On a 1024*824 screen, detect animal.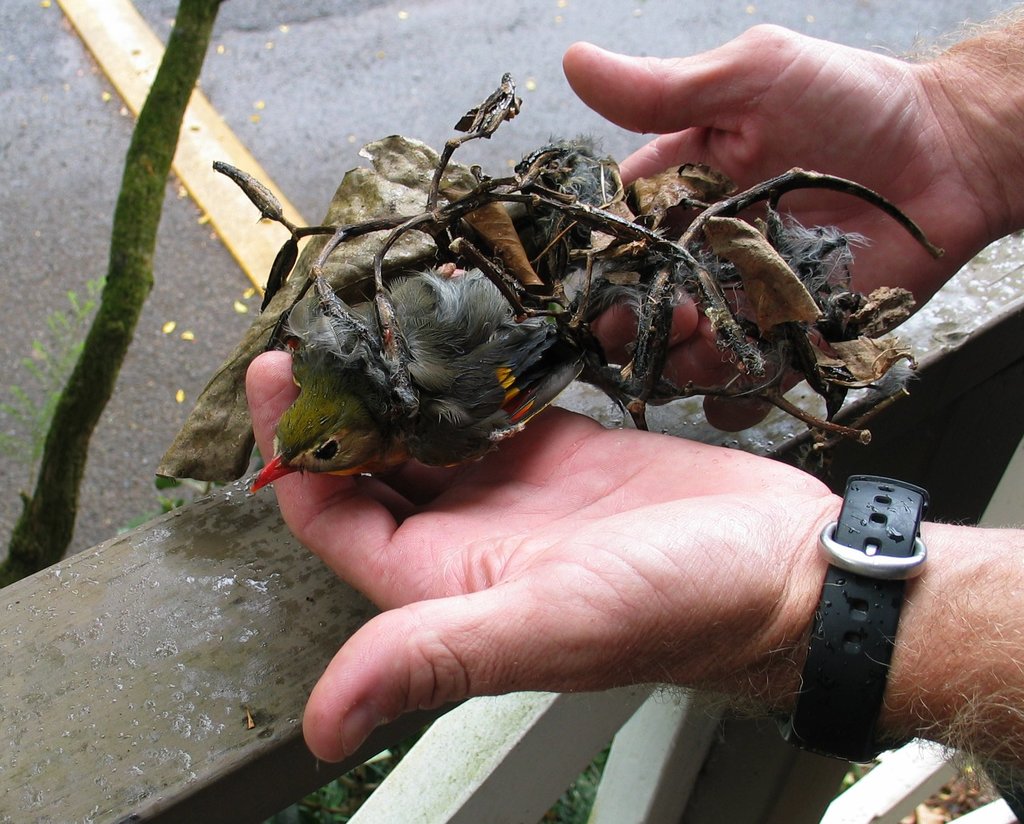
detection(249, 136, 872, 494).
